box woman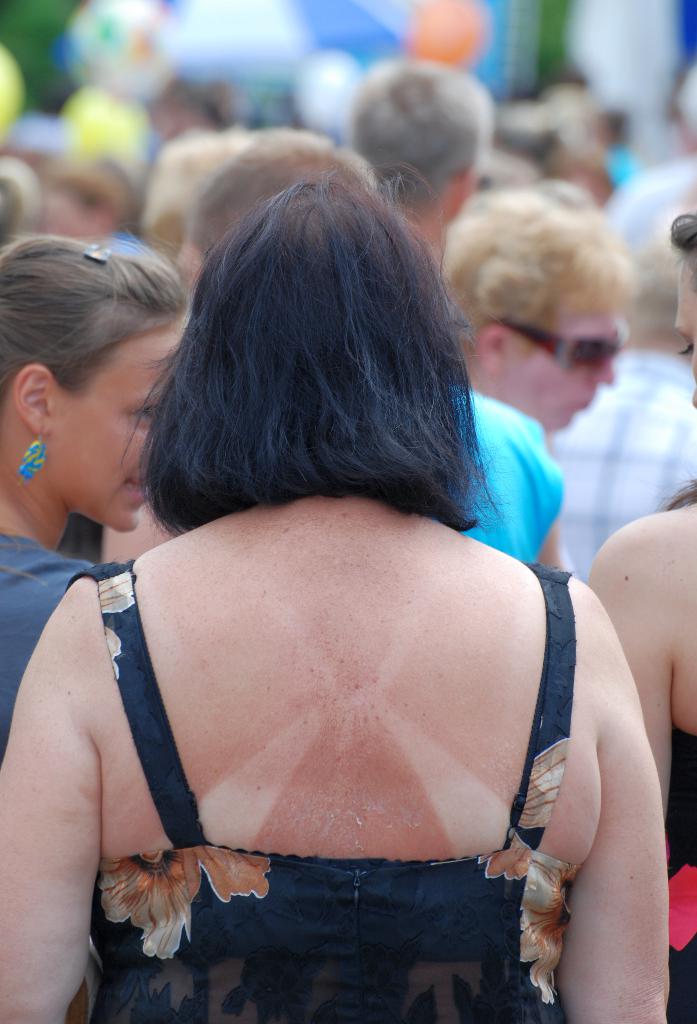
584 209 696 1020
